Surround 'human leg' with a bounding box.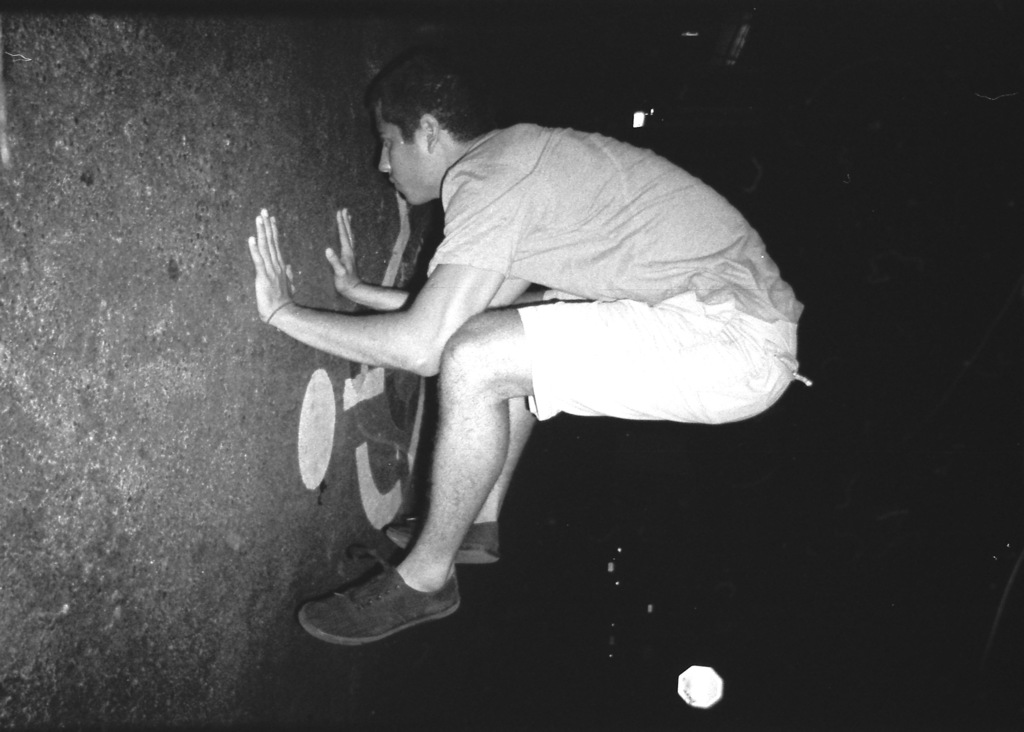
x1=296, y1=288, x2=795, y2=644.
